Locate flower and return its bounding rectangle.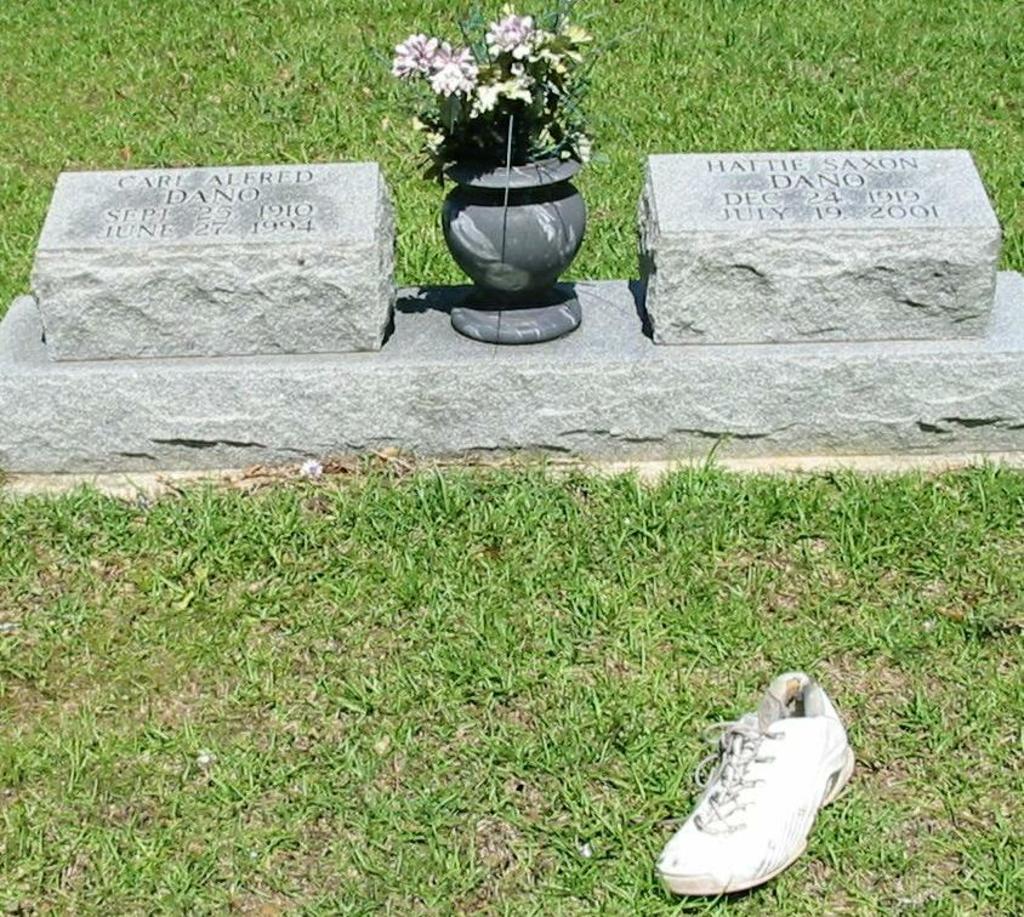
388, 34, 437, 76.
